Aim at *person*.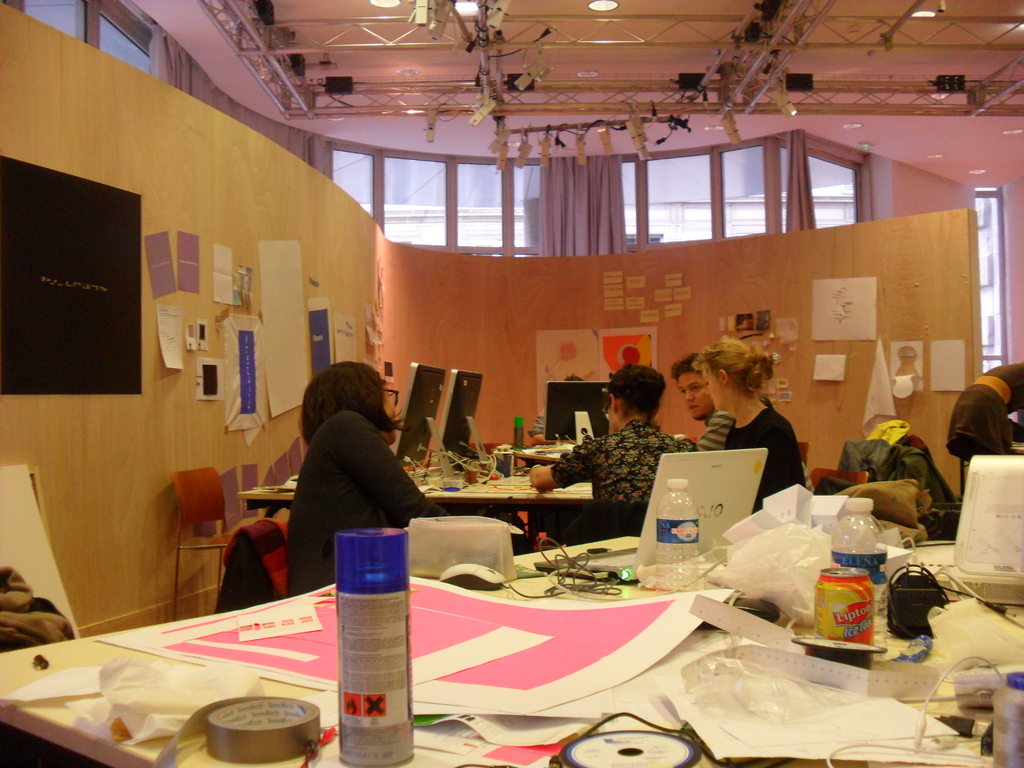
Aimed at select_region(689, 336, 810, 515).
